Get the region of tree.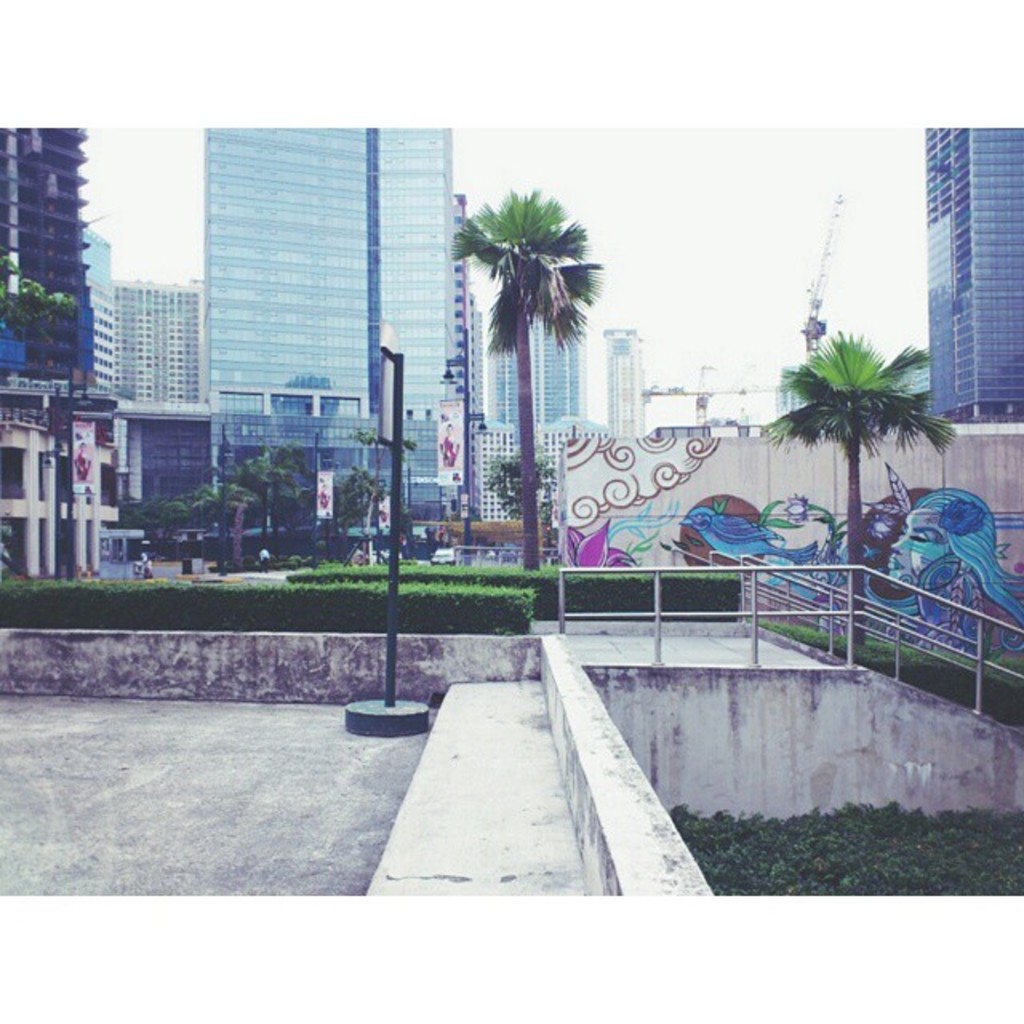
(0, 243, 80, 344).
